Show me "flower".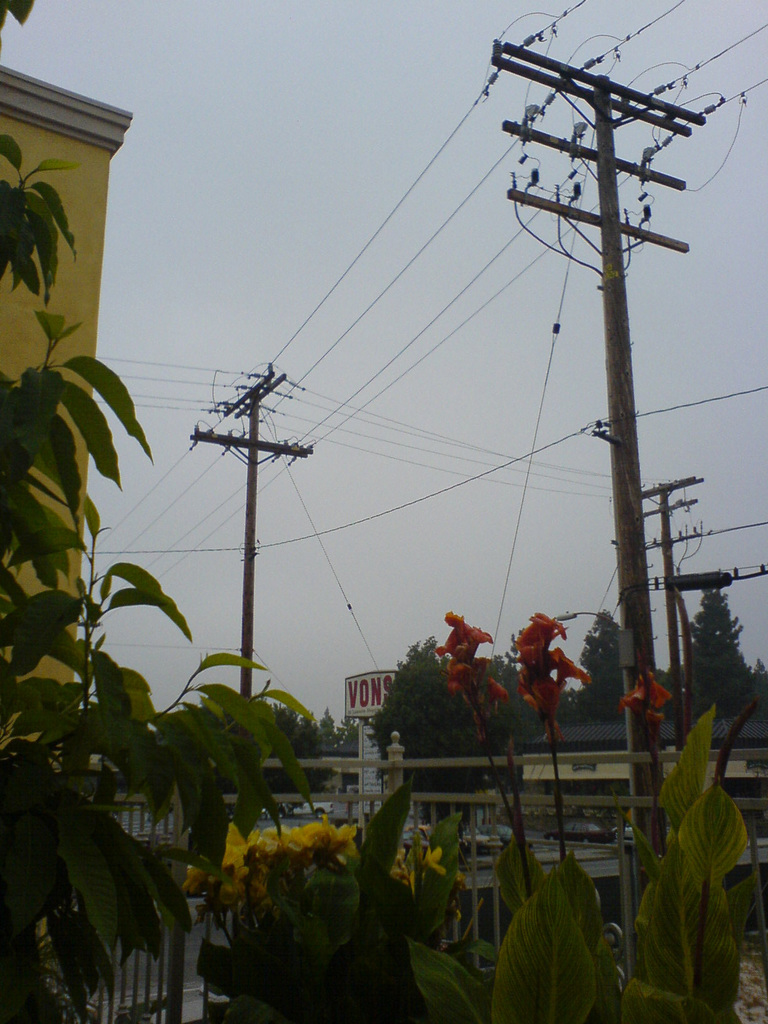
"flower" is here: left=517, top=617, right=591, bottom=750.
